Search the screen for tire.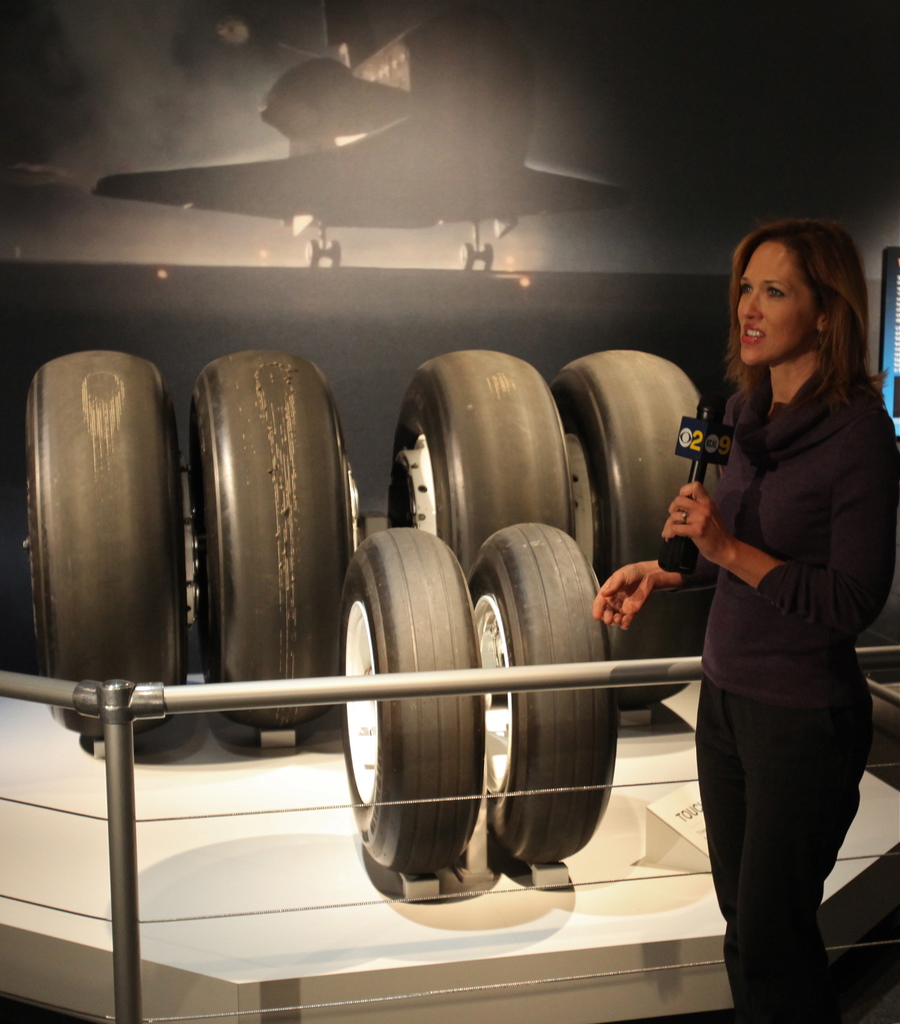
Found at region(295, 236, 318, 262).
